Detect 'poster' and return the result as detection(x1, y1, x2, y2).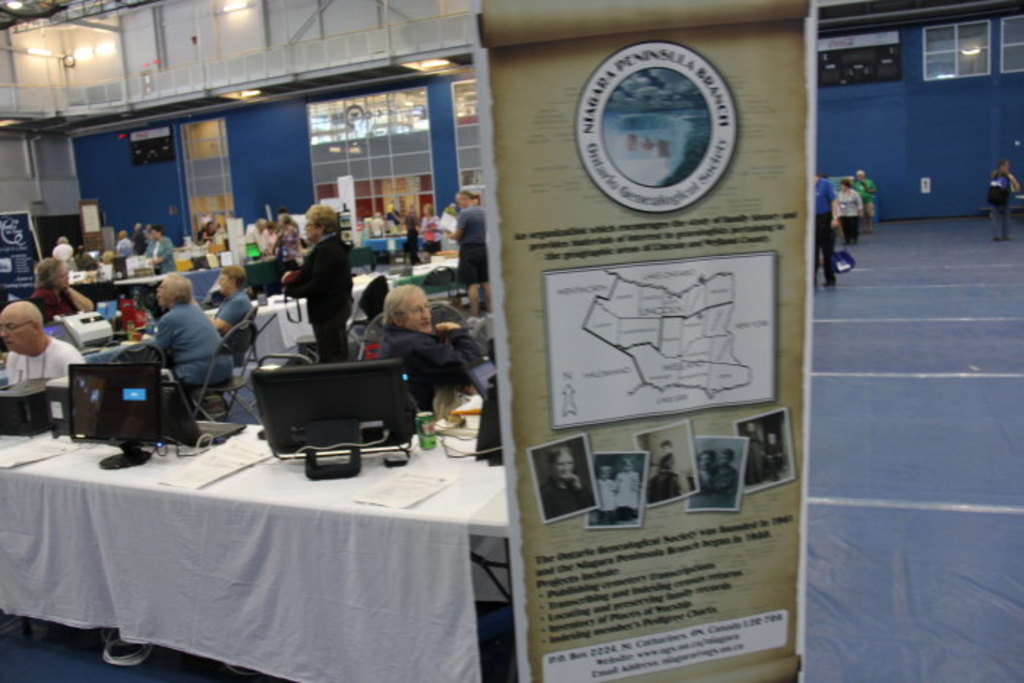
detection(475, 0, 810, 682).
